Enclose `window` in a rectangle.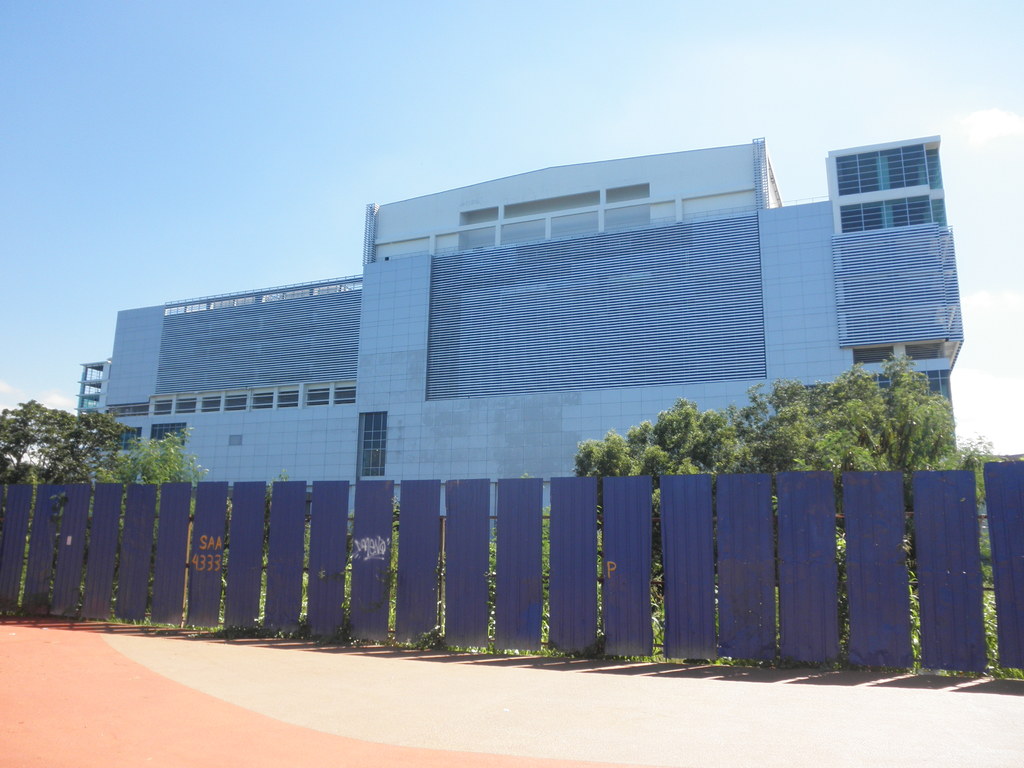
(left=331, top=385, right=358, bottom=405).
